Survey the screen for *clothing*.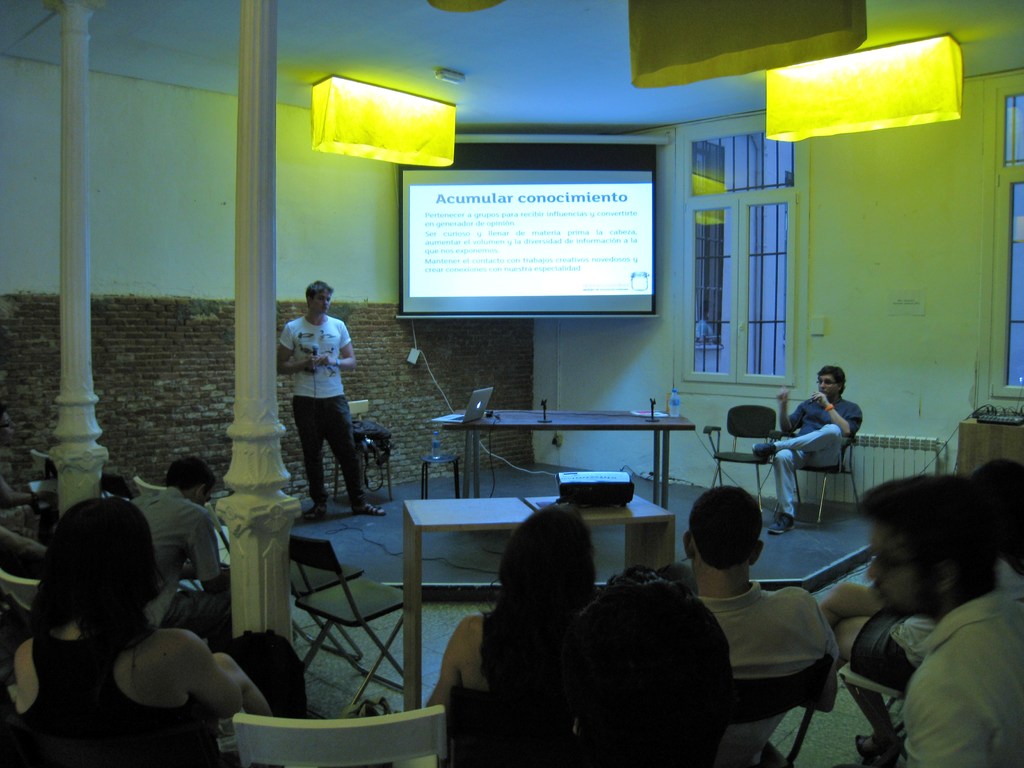
Survey found: locate(905, 593, 1023, 767).
